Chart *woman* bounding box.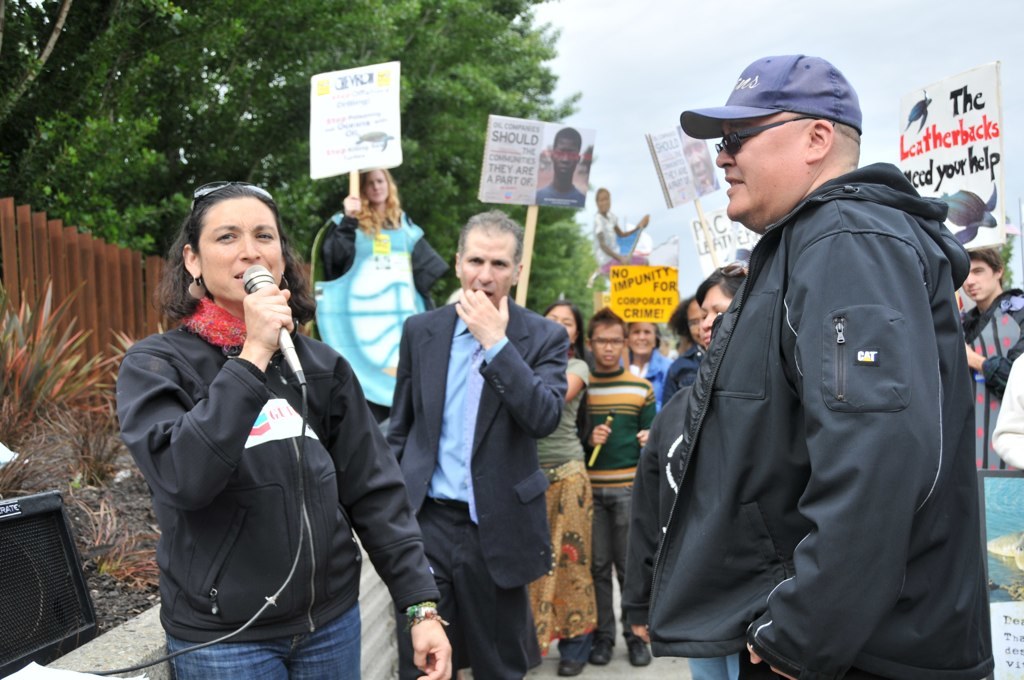
Charted: (526, 297, 595, 647).
